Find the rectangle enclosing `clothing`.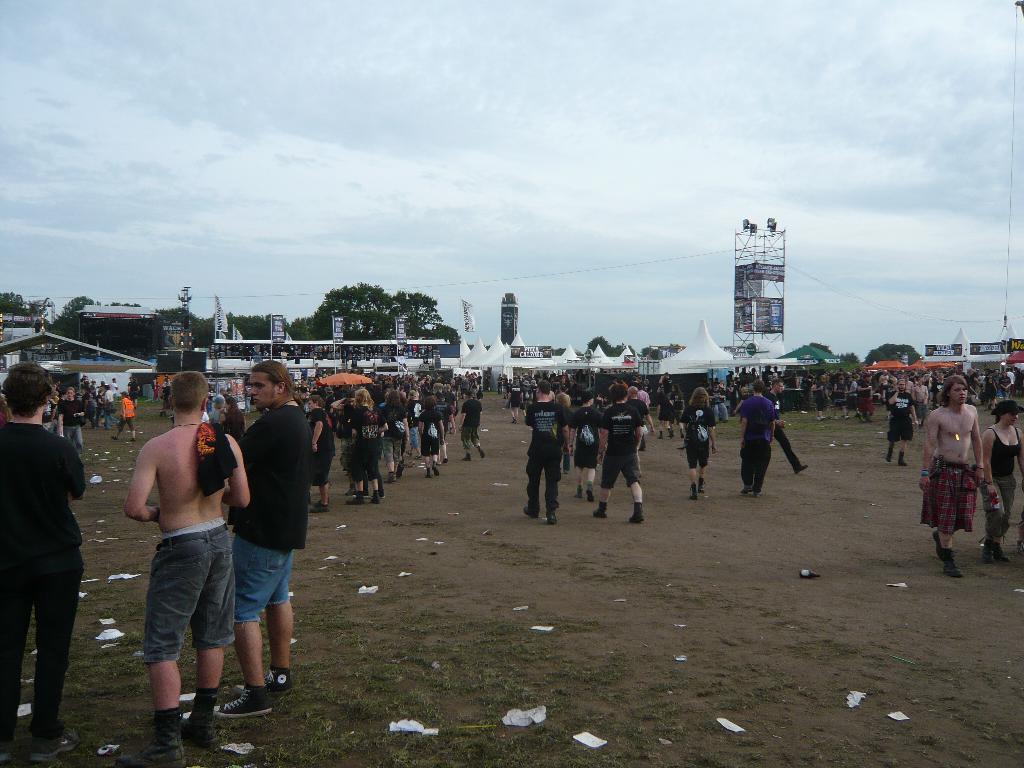
{"x1": 977, "y1": 426, "x2": 1023, "y2": 539}.
